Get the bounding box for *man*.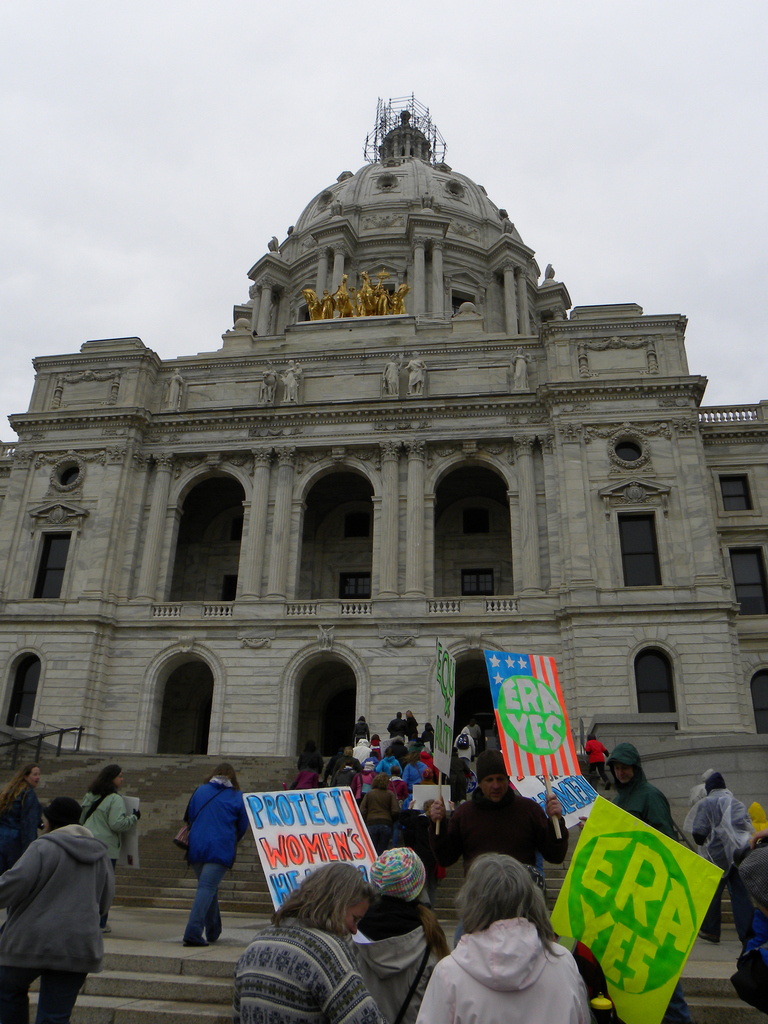
bbox(617, 741, 680, 1023).
